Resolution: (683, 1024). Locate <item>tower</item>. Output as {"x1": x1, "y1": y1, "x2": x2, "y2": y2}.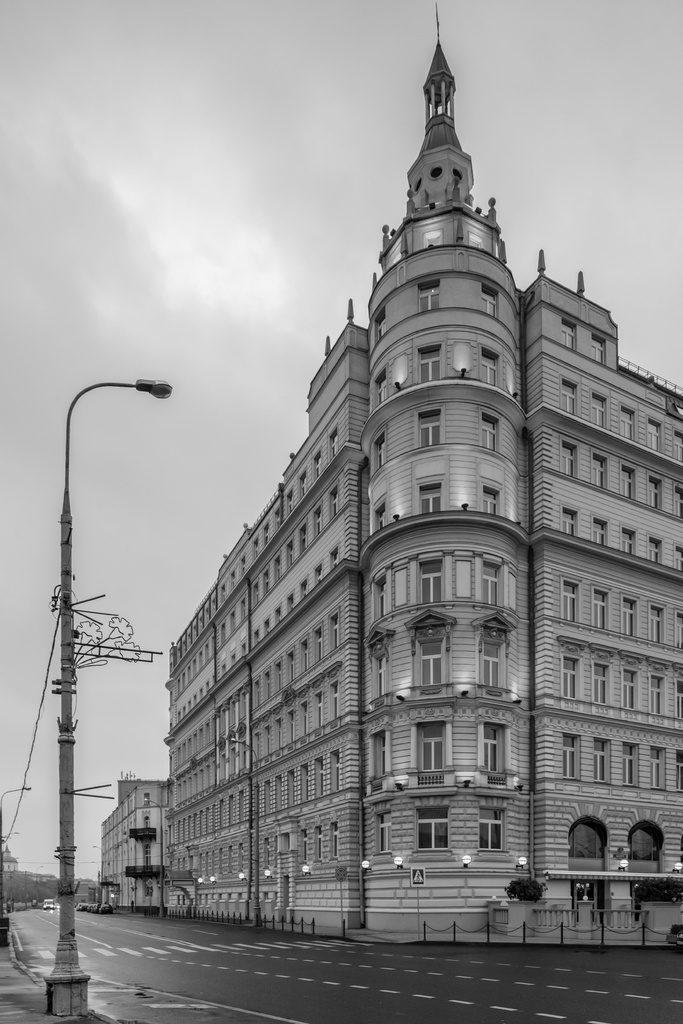
{"x1": 285, "y1": 83, "x2": 624, "y2": 828}.
